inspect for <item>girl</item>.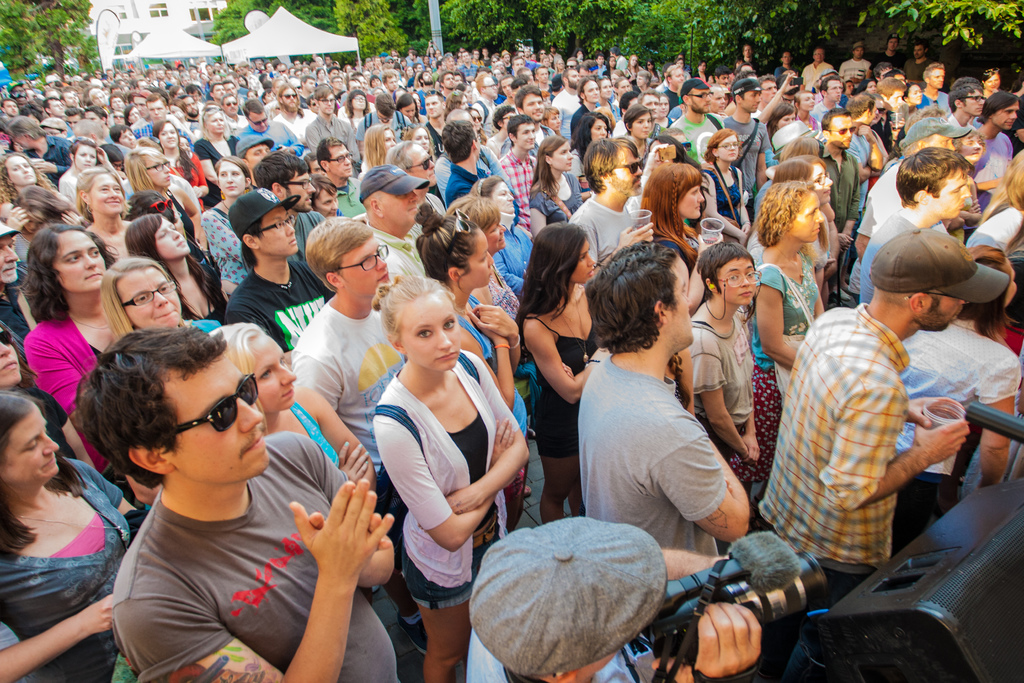
Inspection: bbox=[59, 142, 114, 196].
